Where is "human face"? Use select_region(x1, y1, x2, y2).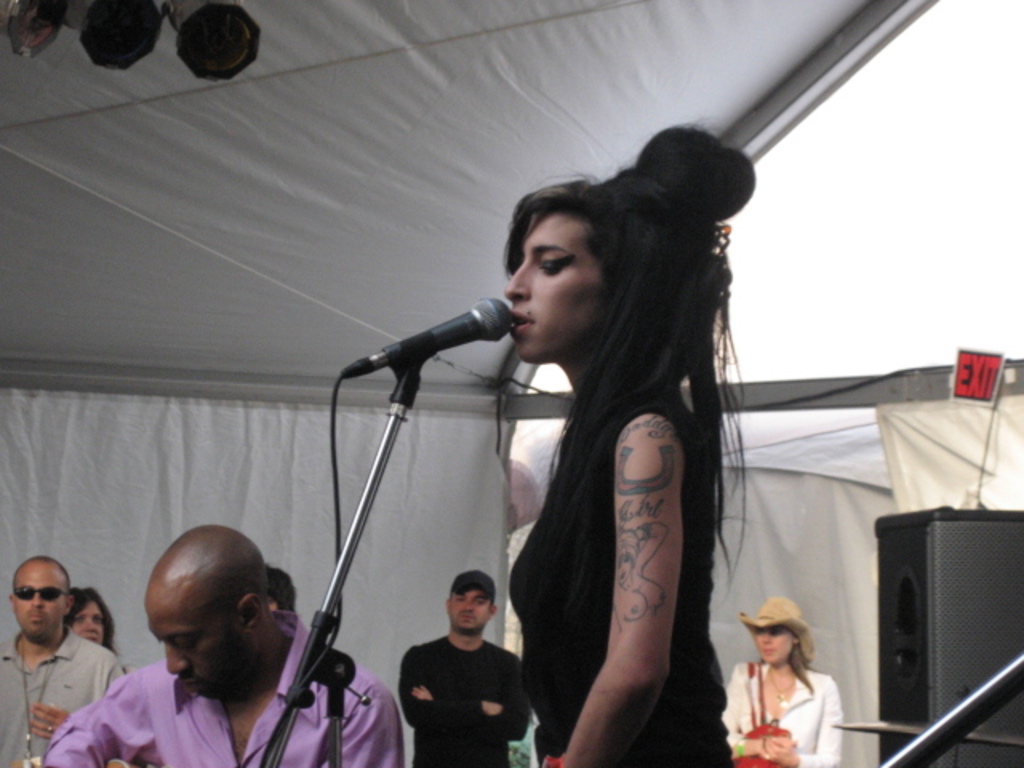
select_region(146, 587, 246, 701).
